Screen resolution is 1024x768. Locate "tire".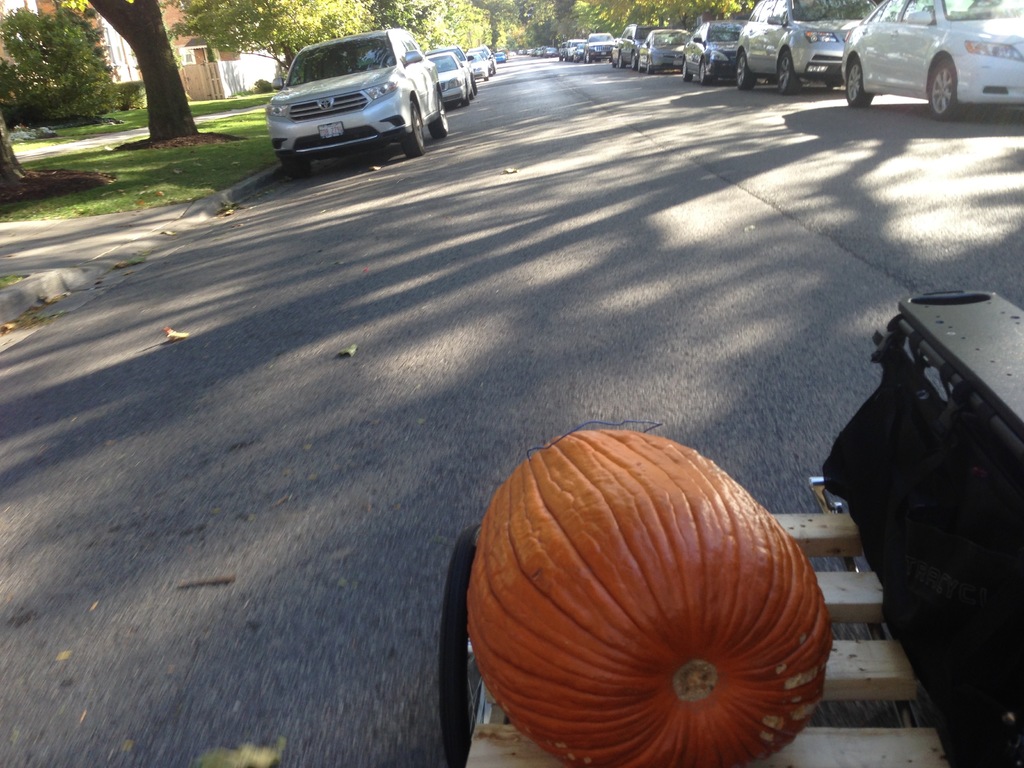
region(472, 75, 480, 97).
